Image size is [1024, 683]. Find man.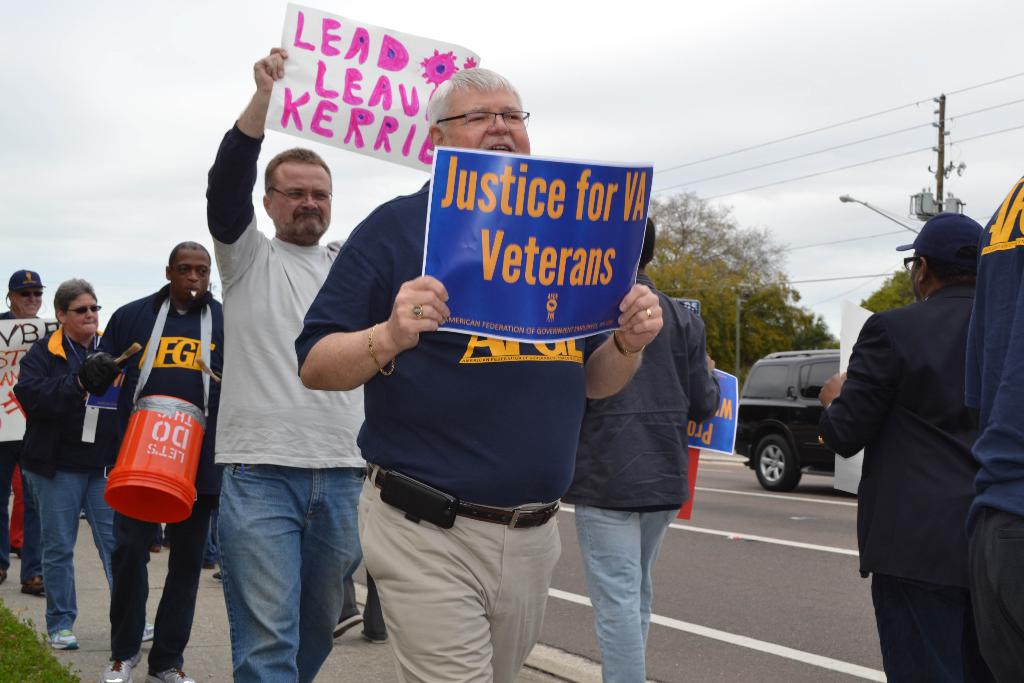
x1=815 y1=204 x2=974 y2=682.
